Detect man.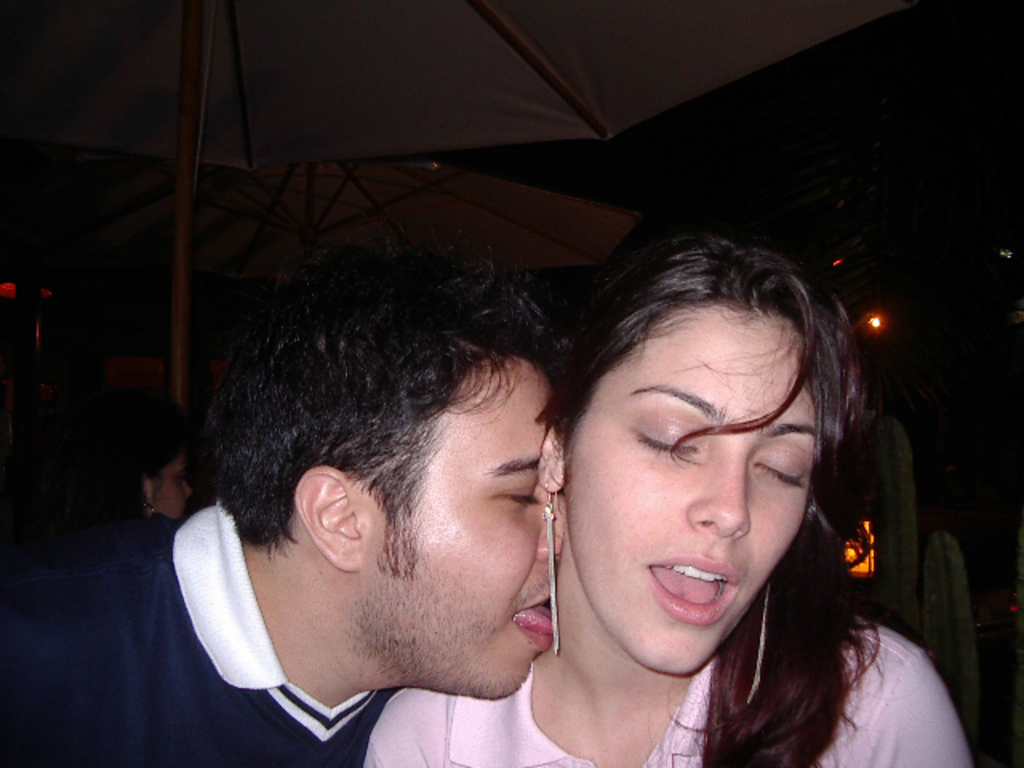
Detected at {"left": 0, "top": 243, "right": 590, "bottom": 766}.
